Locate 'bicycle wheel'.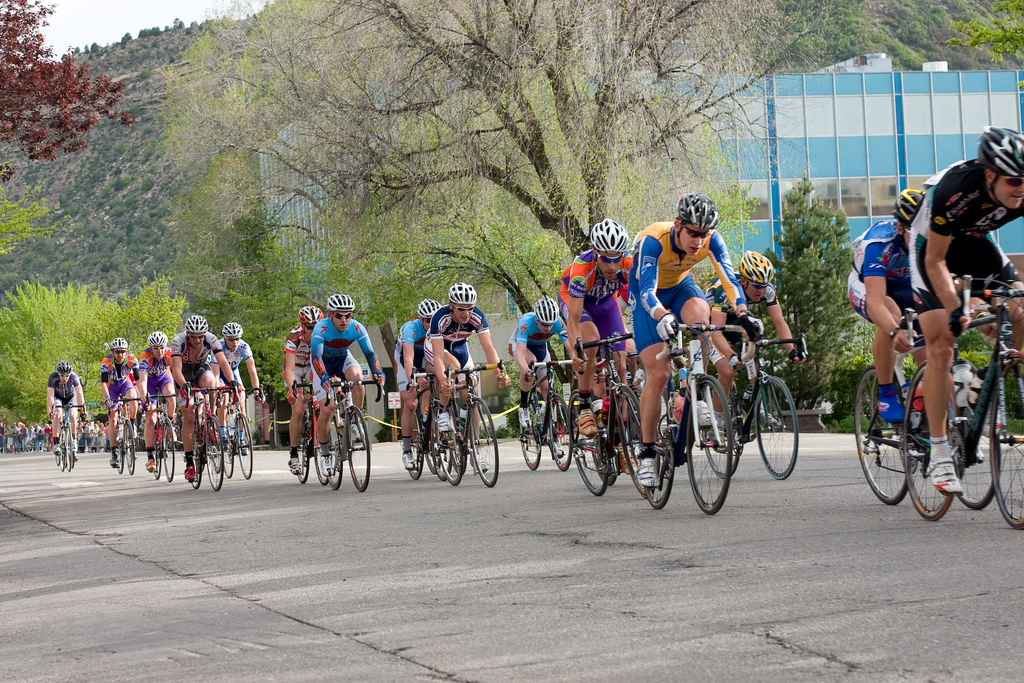
Bounding box: {"x1": 436, "y1": 407, "x2": 463, "y2": 483}.
